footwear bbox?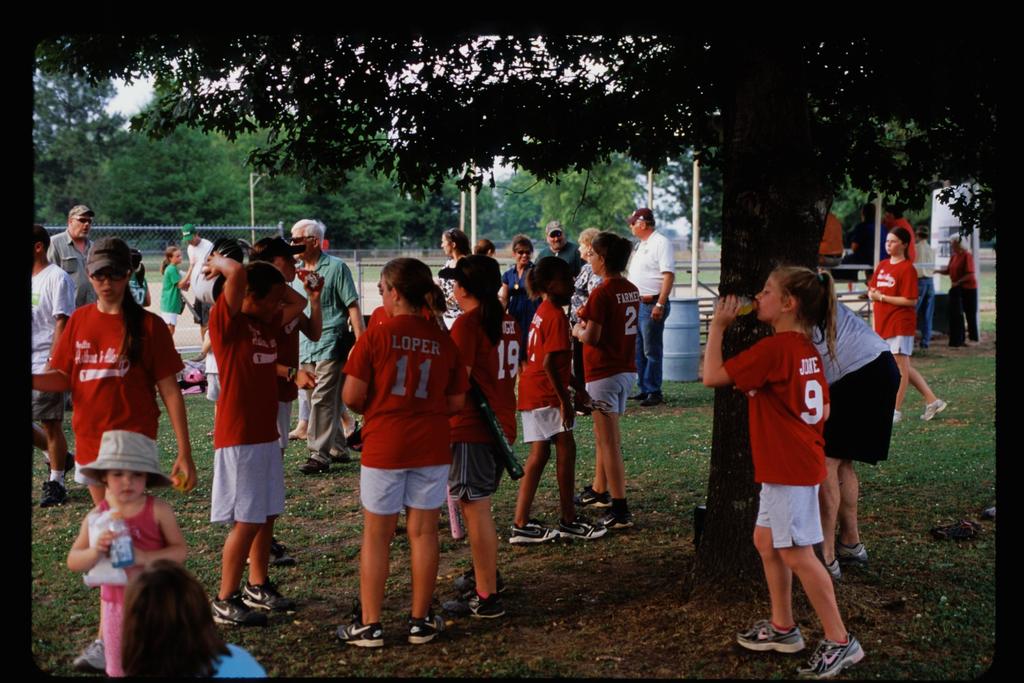
region(442, 594, 502, 620)
